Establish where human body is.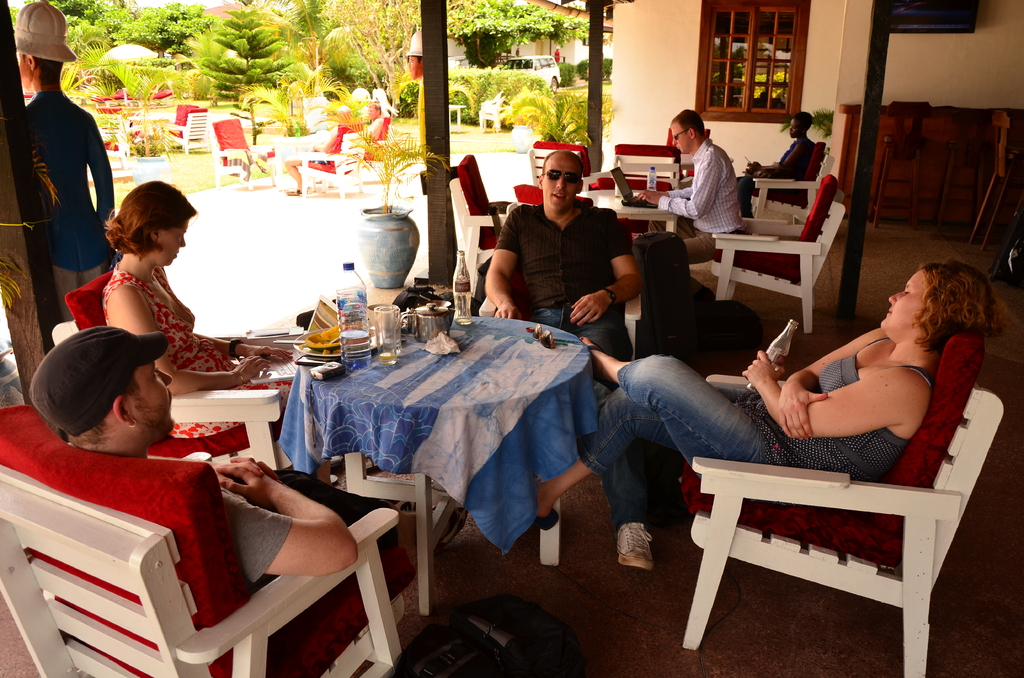
Established at detection(97, 176, 300, 472).
